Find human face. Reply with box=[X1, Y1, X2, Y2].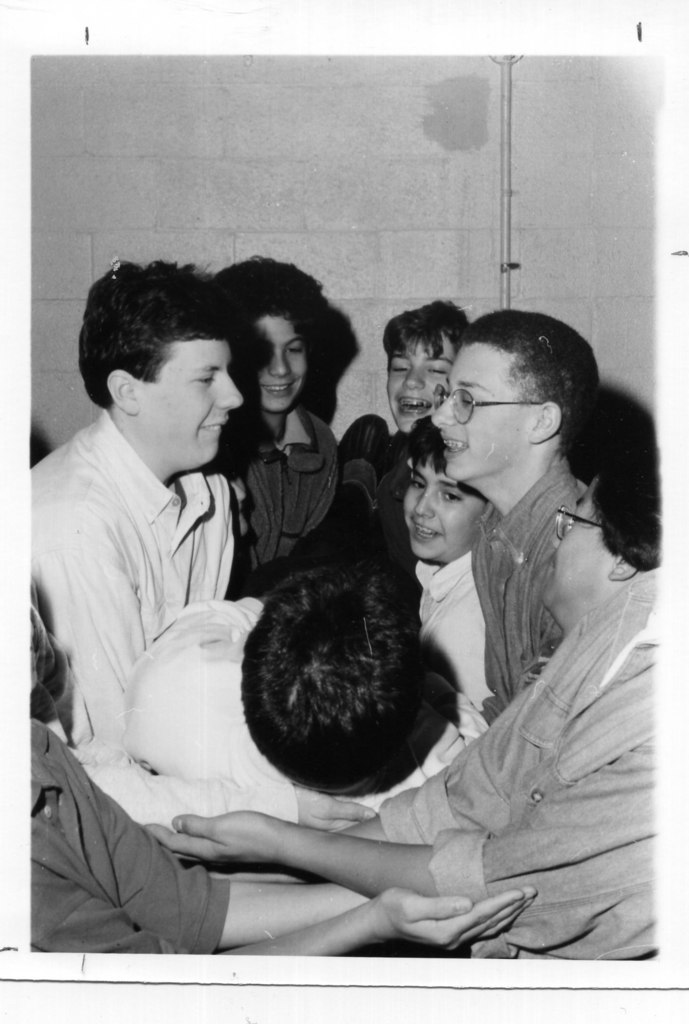
box=[403, 461, 480, 554].
